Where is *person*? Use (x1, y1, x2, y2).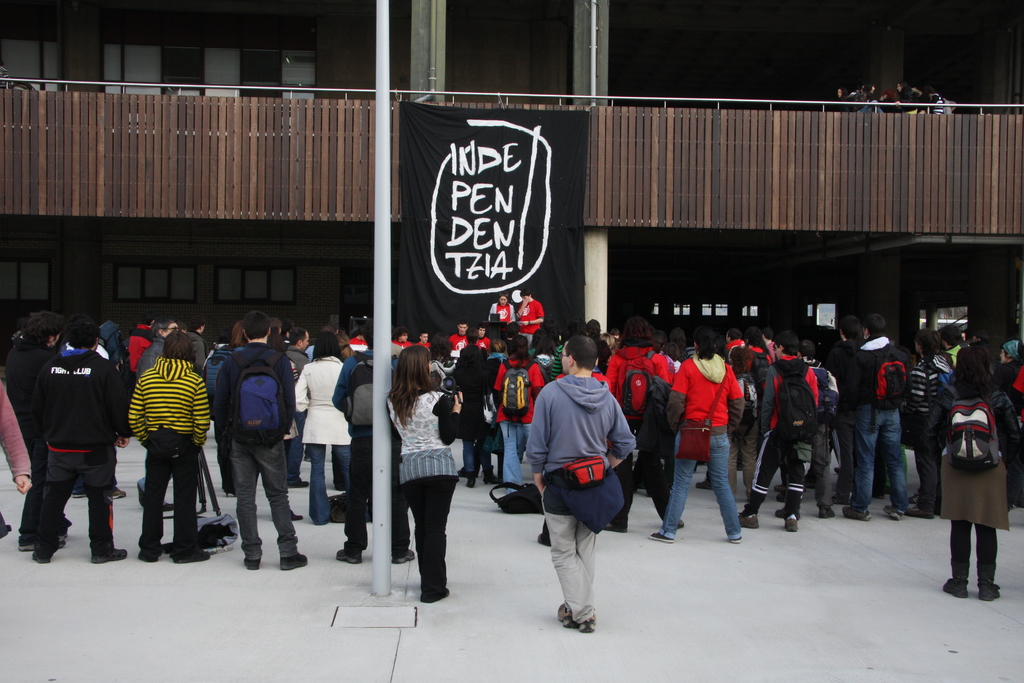
(928, 347, 1023, 603).
